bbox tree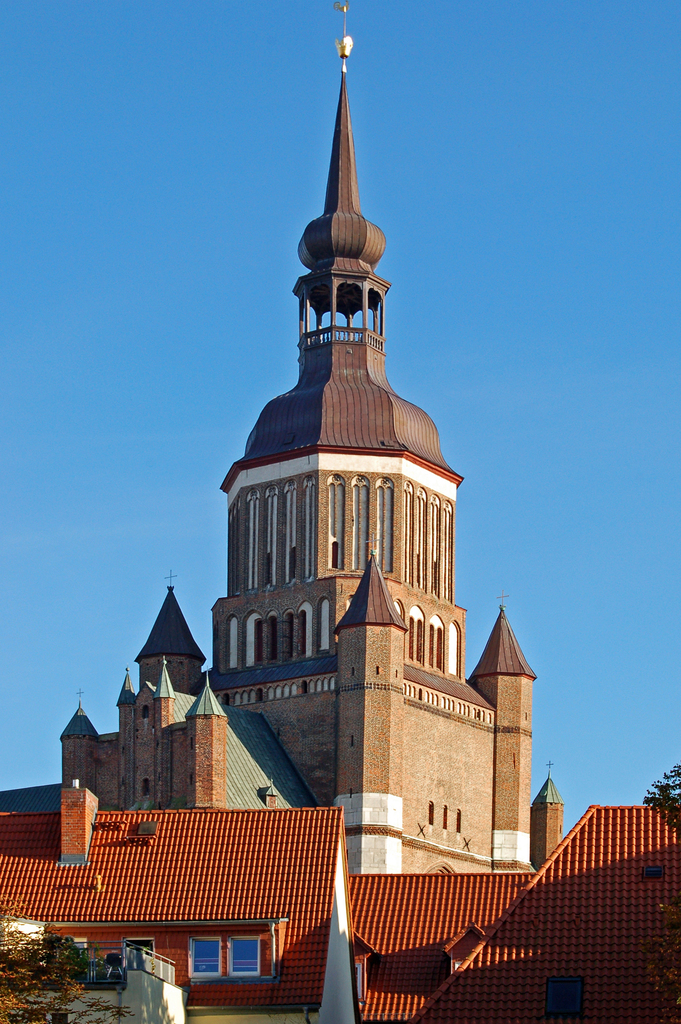
[x1=643, y1=751, x2=680, y2=828]
